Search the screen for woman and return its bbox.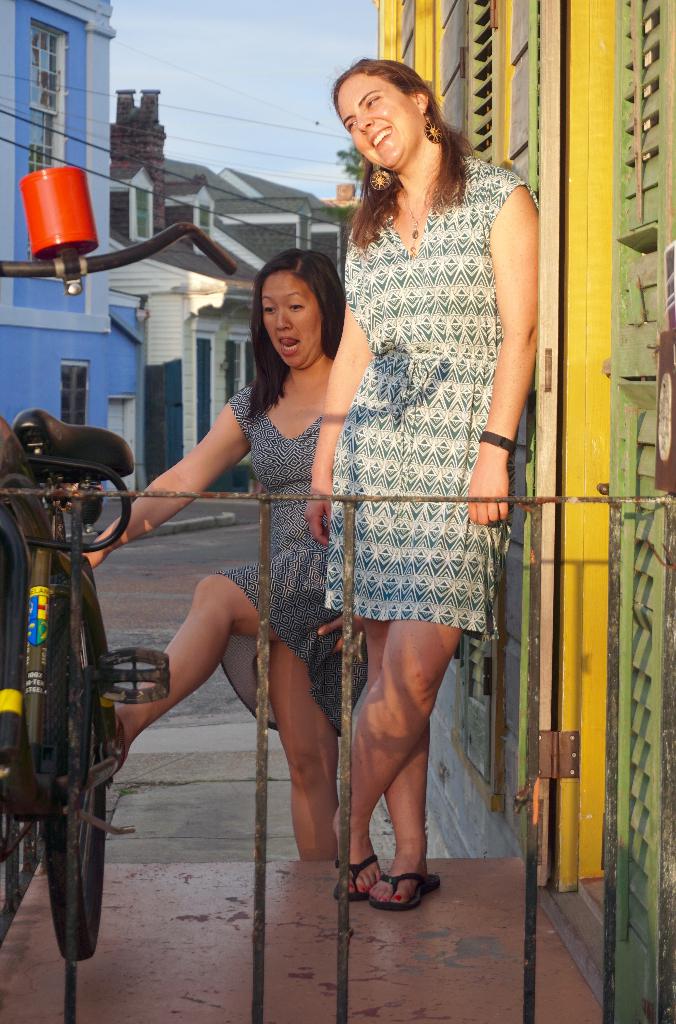
Found: 278/73/545/852.
